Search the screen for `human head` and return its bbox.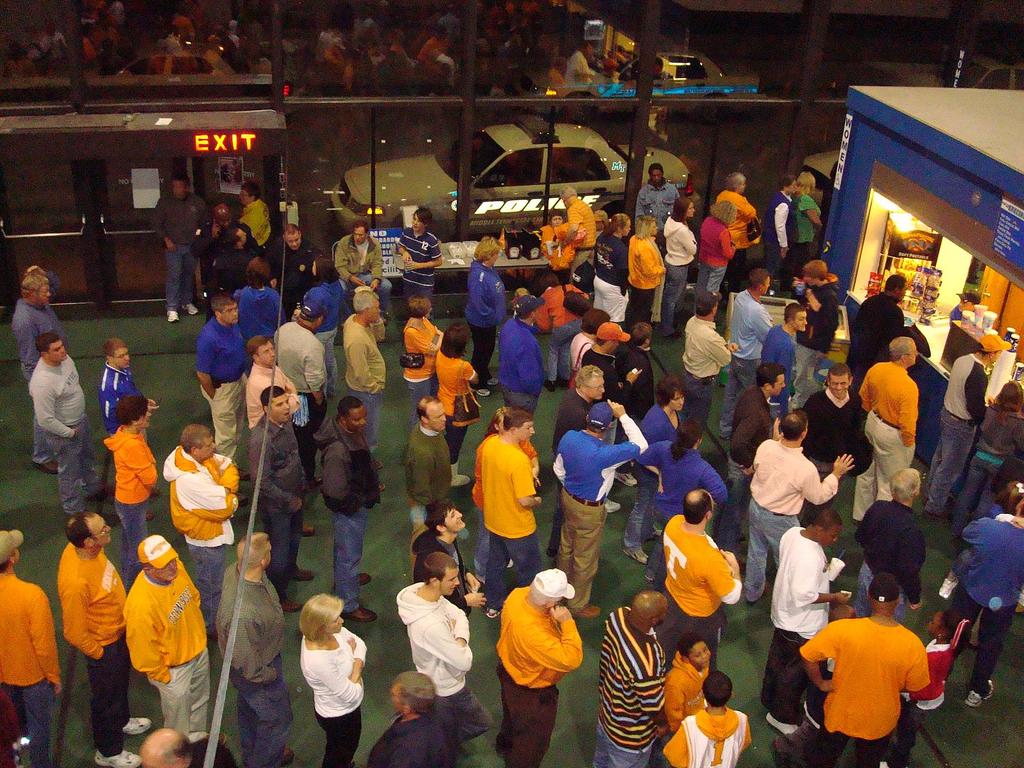
Found: bbox=[596, 322, 626, 358].
